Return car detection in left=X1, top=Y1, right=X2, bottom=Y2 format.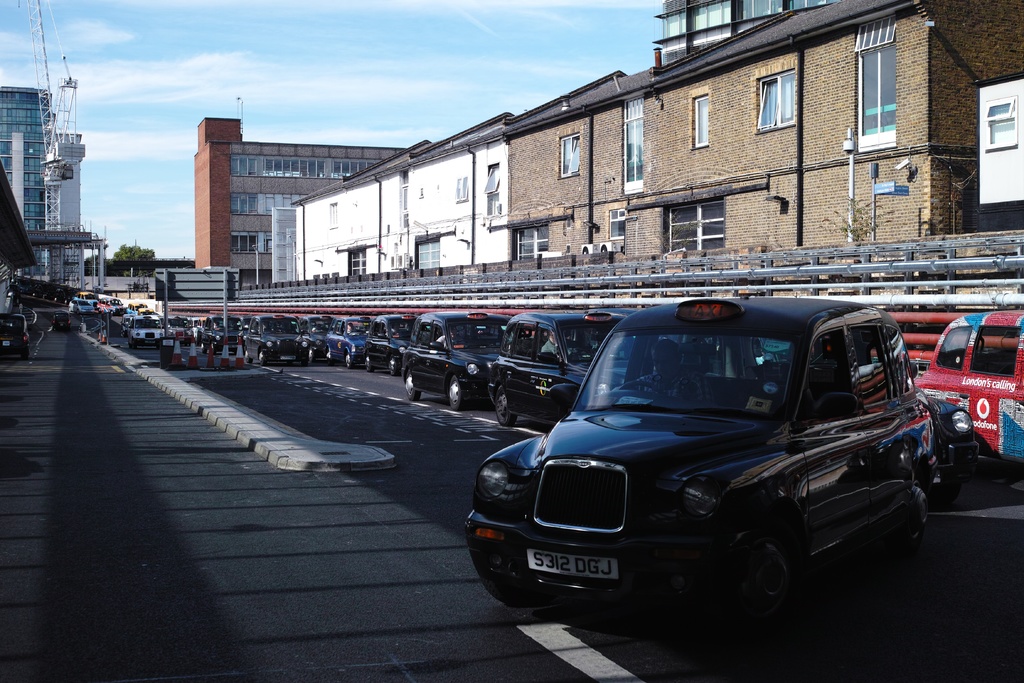
left=461, top=291, right=954, bottom=631.
